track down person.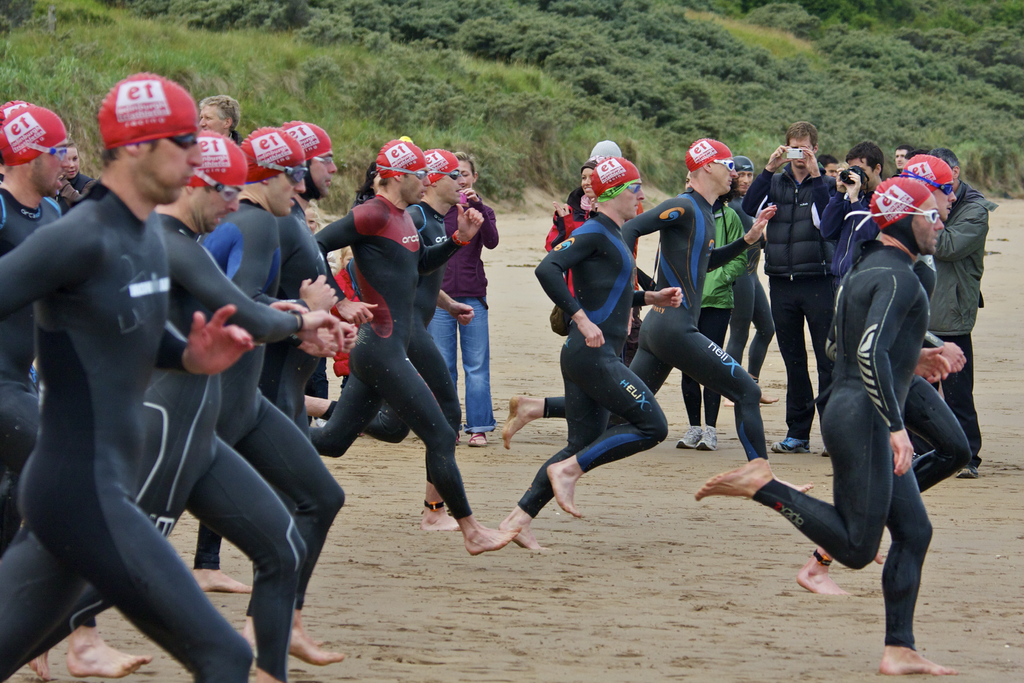
Tracked to [735,163,947,659].
